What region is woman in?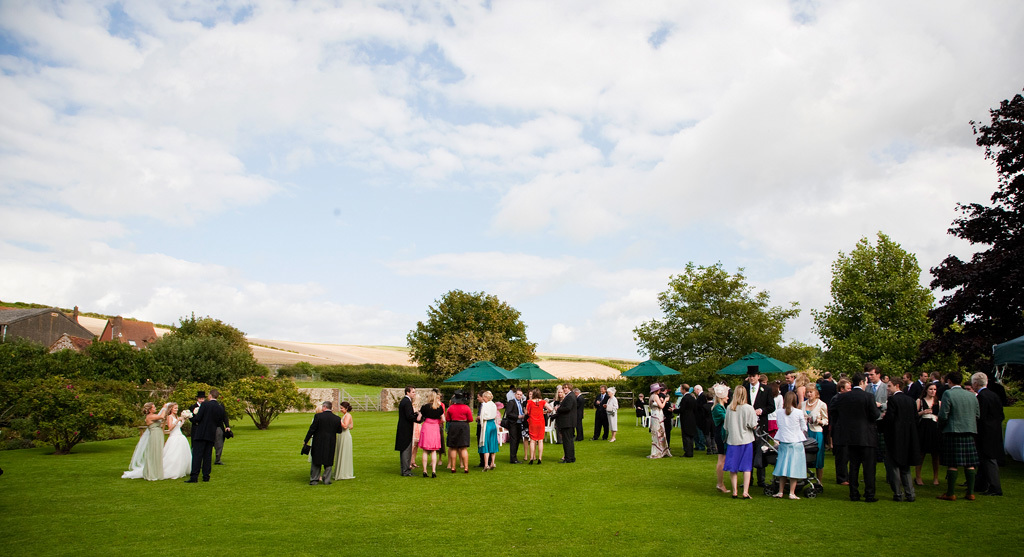
(161, 395, 197, 482).
